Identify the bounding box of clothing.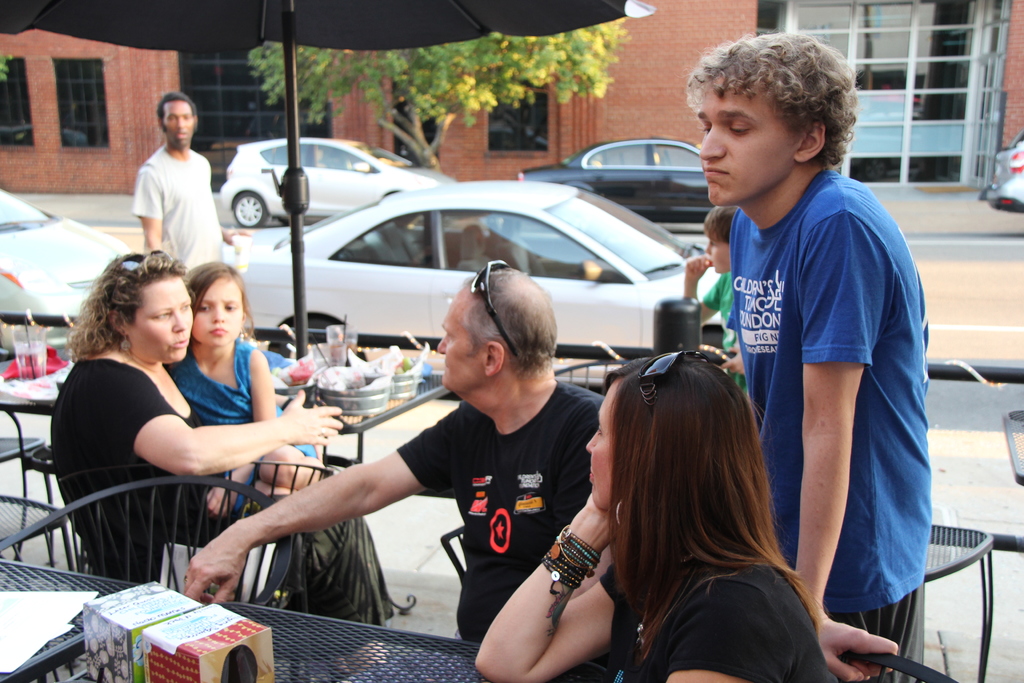
(602, 539, 840, 682).
